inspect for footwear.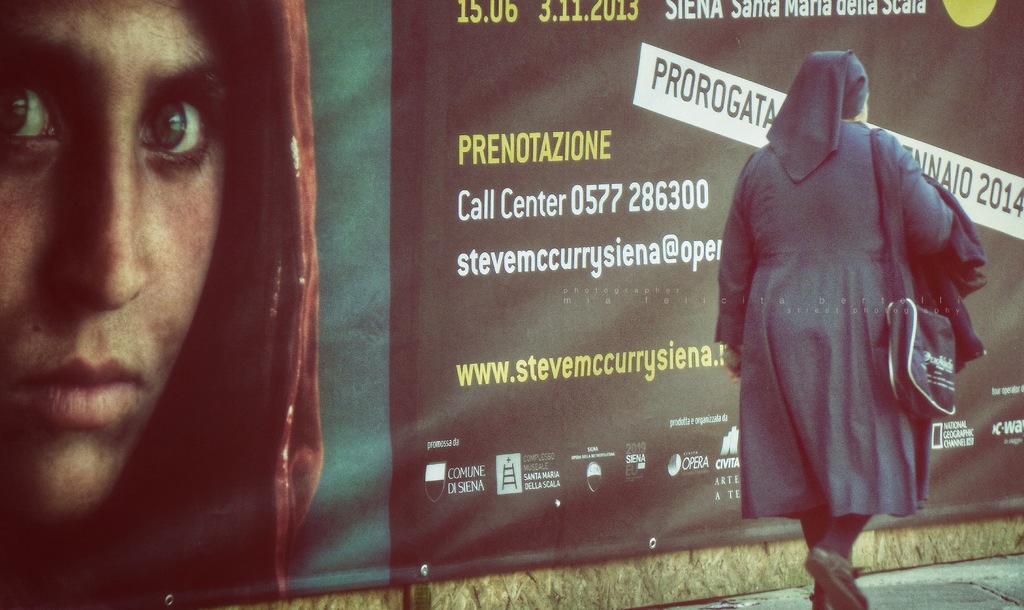
Inspection: x1=808 y1=590 x2=834 y2=609.
